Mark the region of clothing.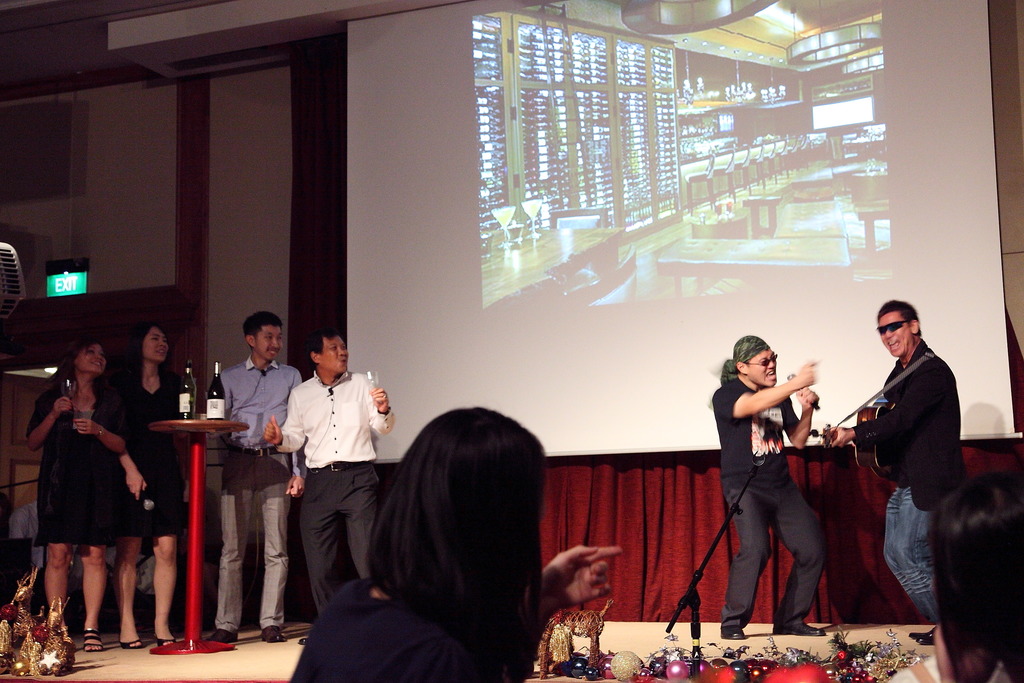
Region: pyautogui.locateOnScreen(847, 338, 965, 630).
